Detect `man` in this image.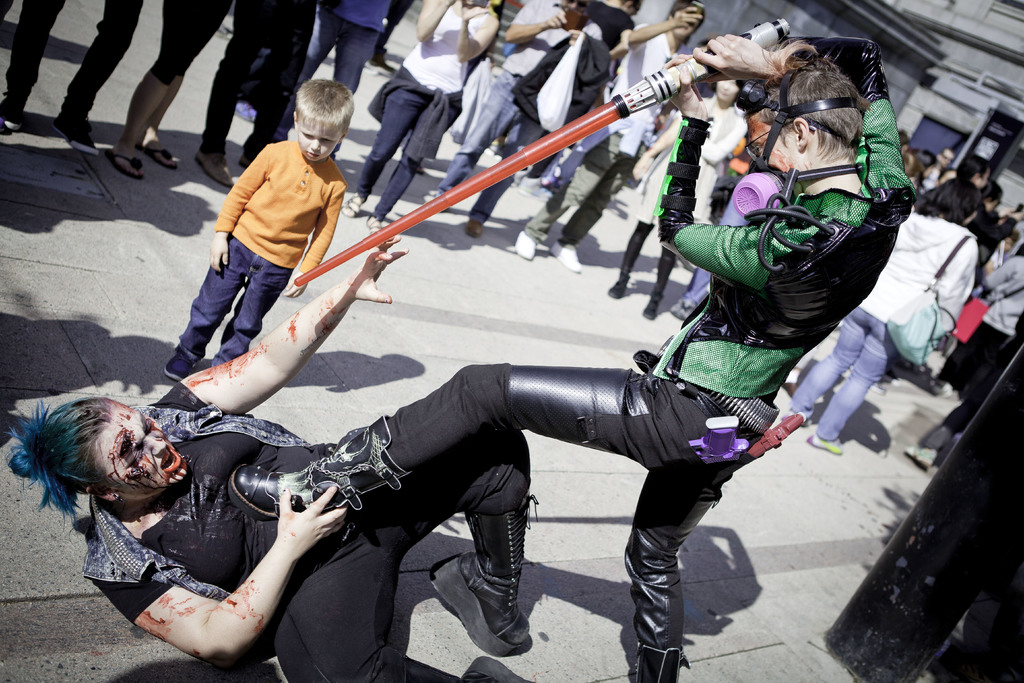
Detection: bbox=[222, 26, 937, 682].
